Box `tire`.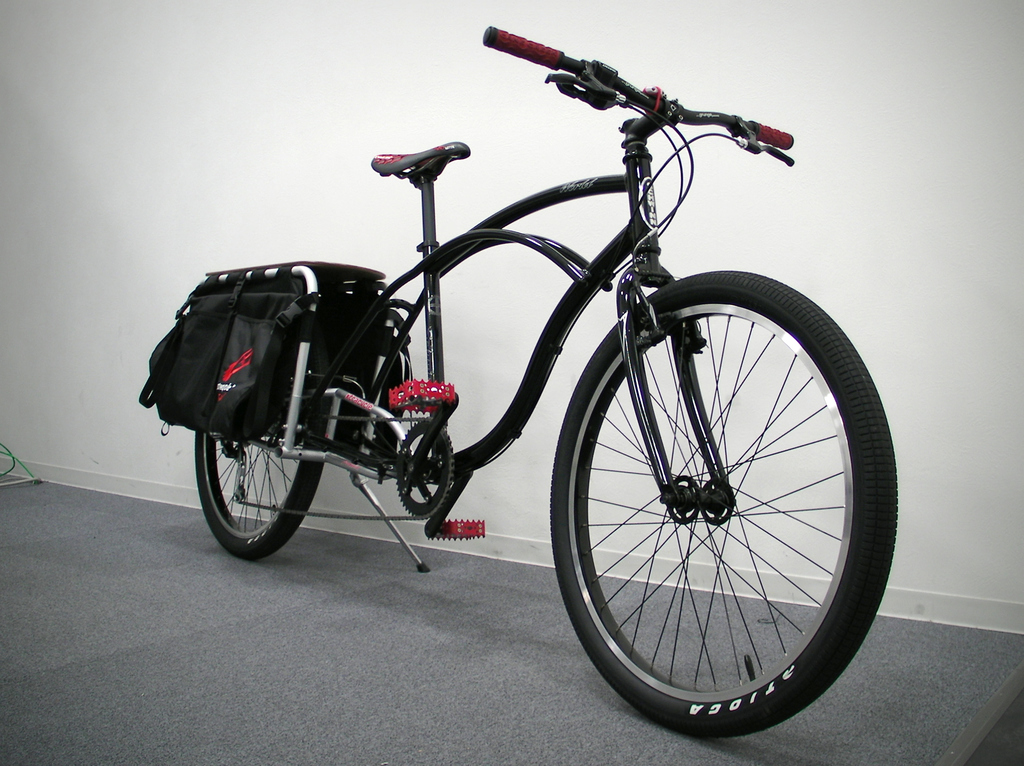
bbox(557, 274, 874, 737).
